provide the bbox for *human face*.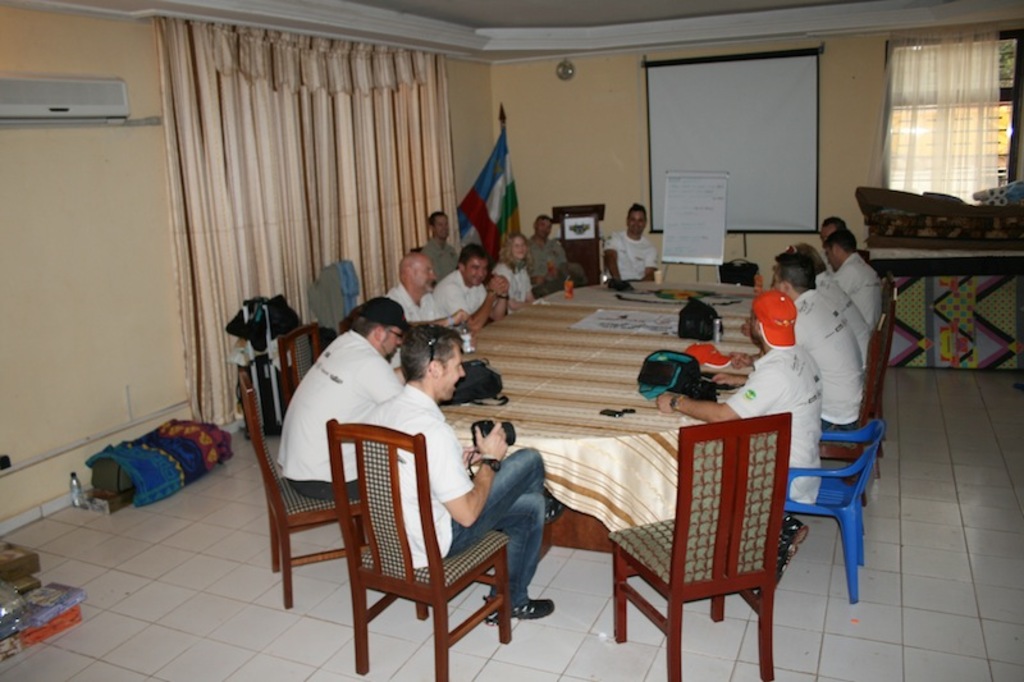
region(379, 330, 404, 358).
